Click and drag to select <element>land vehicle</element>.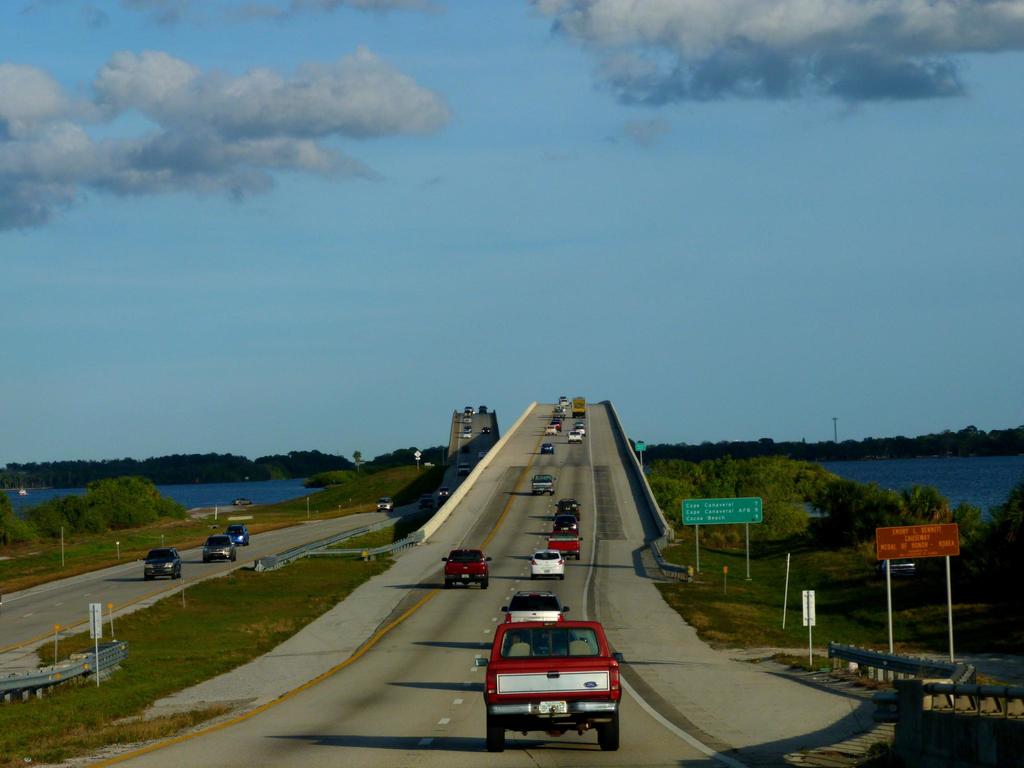
Selection: <box>533,550,565,576</box>.
